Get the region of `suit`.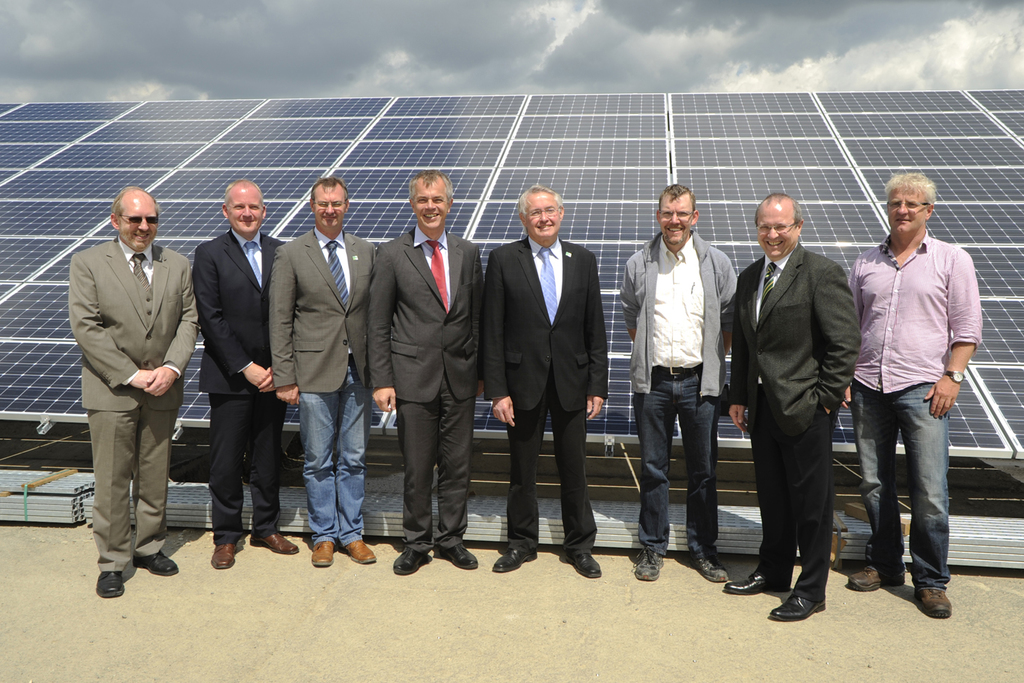
crop(189, 231, 287, 543).
